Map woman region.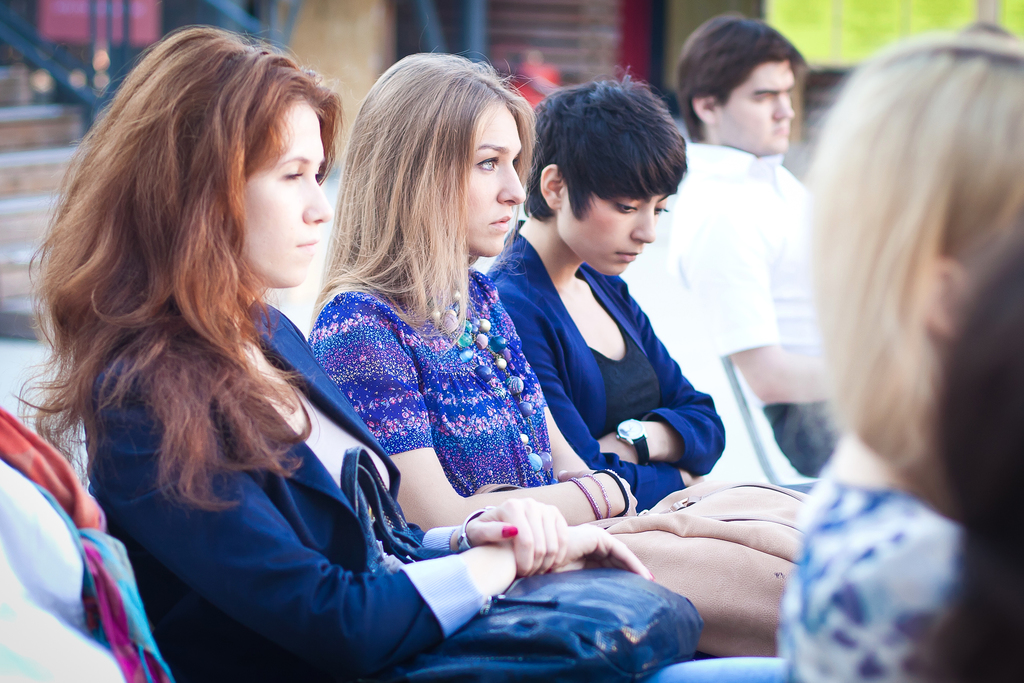
Mapped to {"left": 792, "top": 29, "right": 1023, "bottom": 682}.
